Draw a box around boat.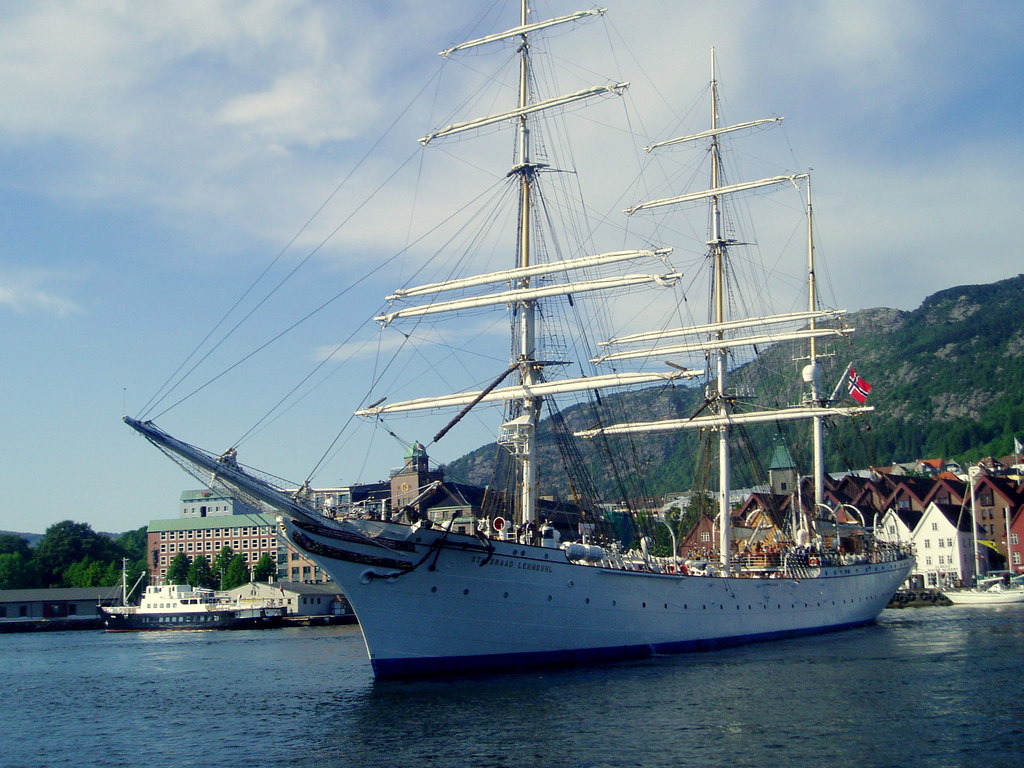
bbox(113, 14, 931, 675).
